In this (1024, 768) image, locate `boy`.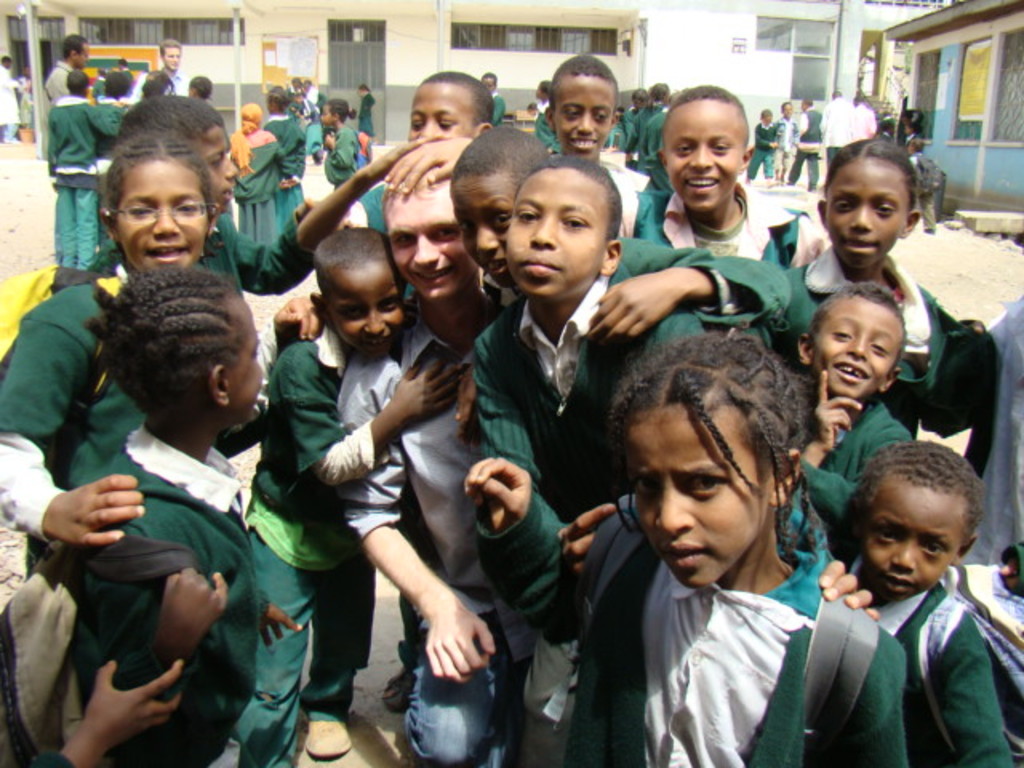
Bounding box: box=[474, 157, 715, 574].
